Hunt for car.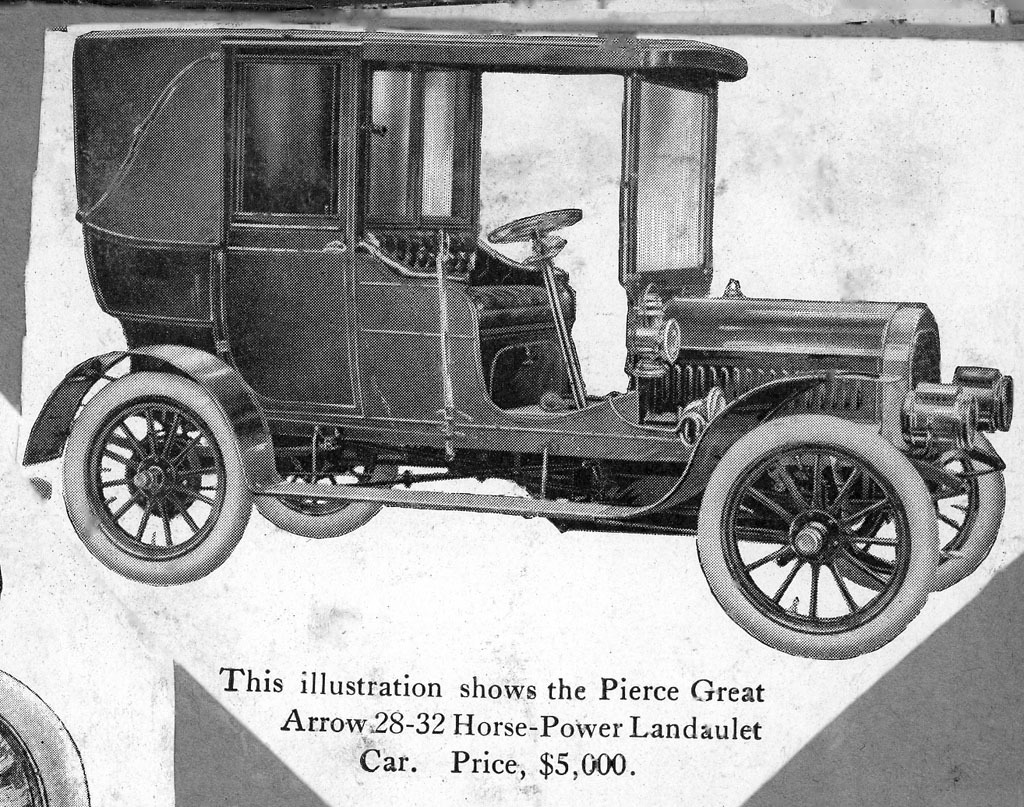
Hunted down at x1=17, y1=66, x2=997, y2=657.
